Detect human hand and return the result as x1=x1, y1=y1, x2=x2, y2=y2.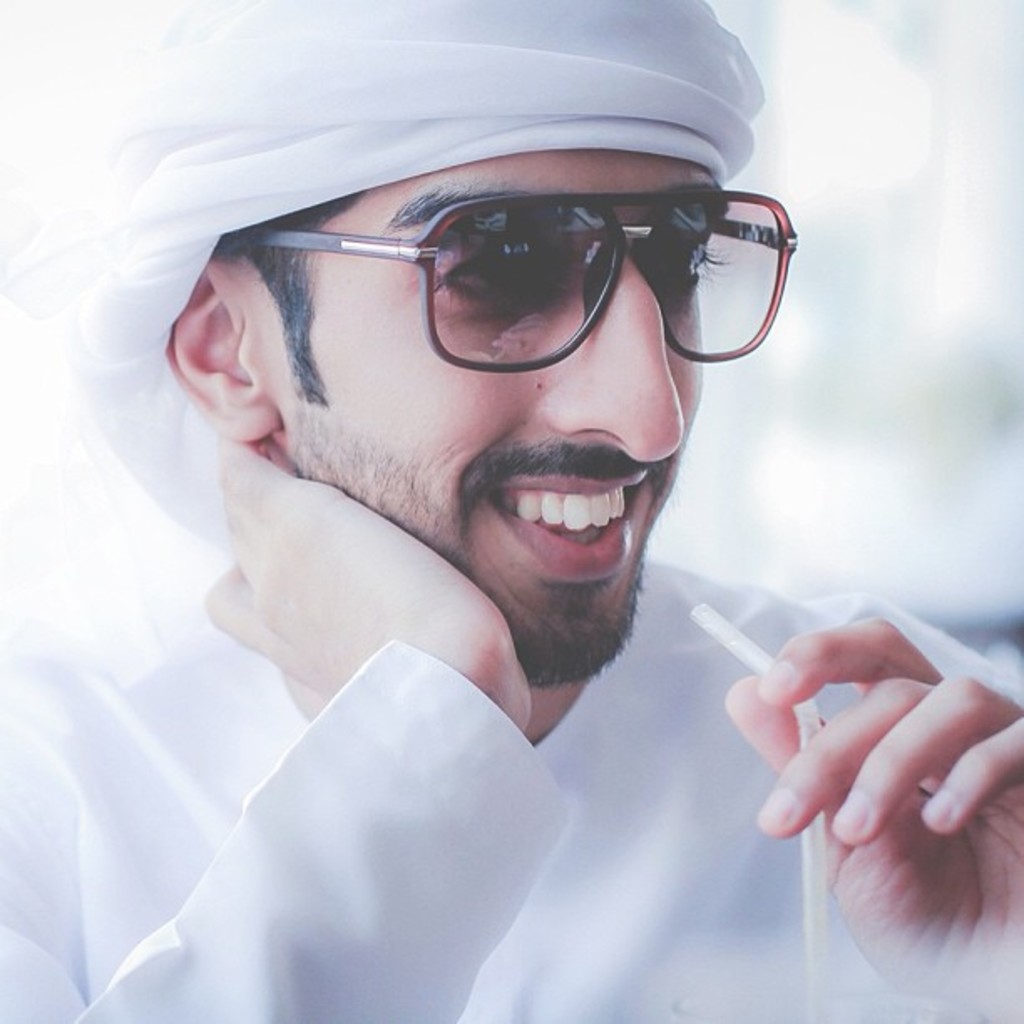
x1=199, y1=427, x2=539, y2=738.
